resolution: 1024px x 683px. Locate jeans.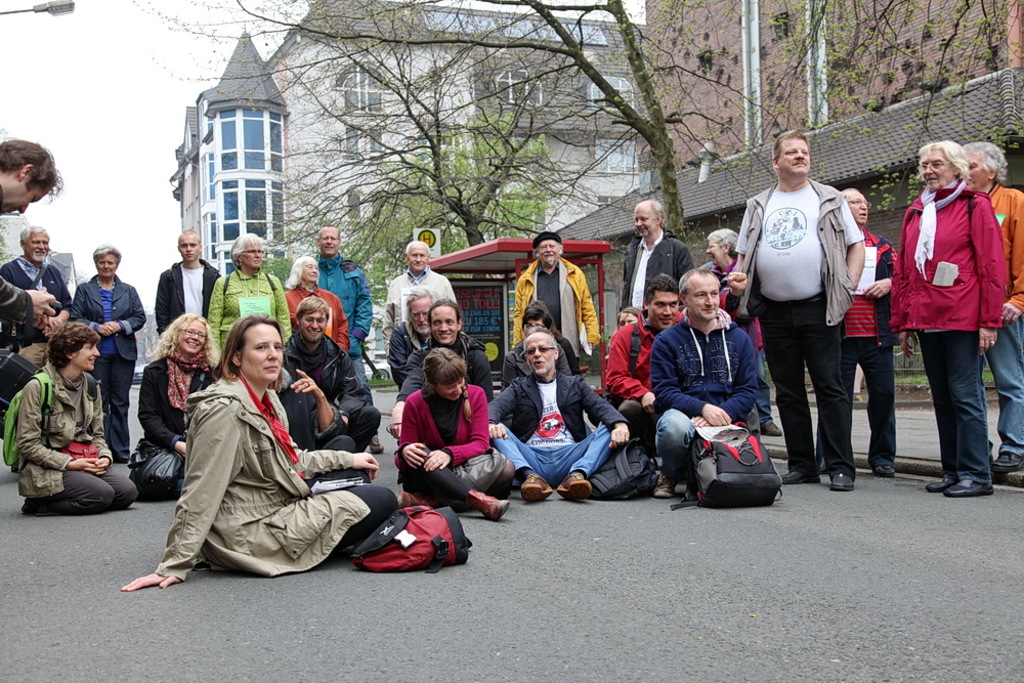
select_region(920, 315, 998, 495).
